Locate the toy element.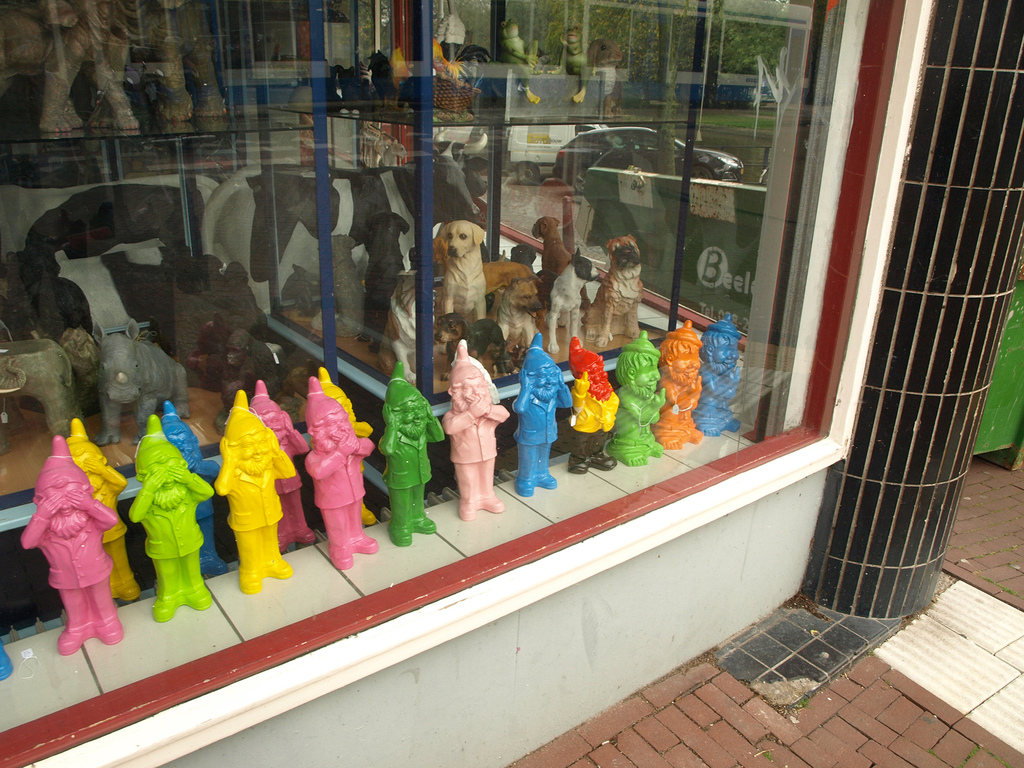
Element bbox: {"left": 22, "top": 436, "right": 125, "bottom": 655}.
